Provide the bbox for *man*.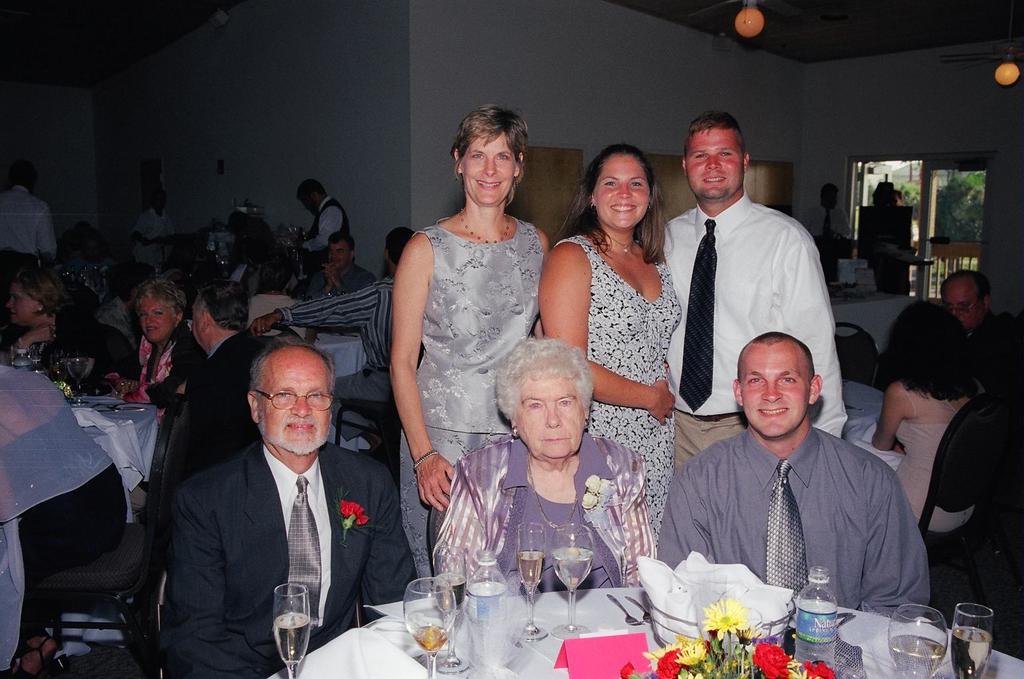
152:328:408:674.
